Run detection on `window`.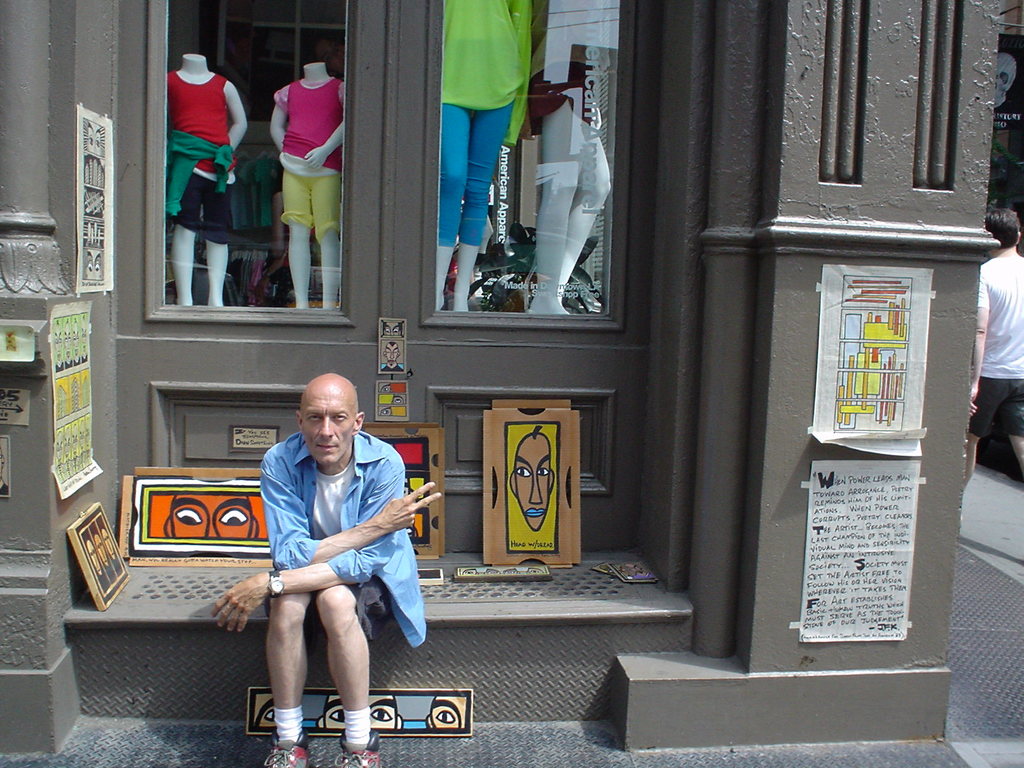
Result: Rect(145, 0, 354, 322).
